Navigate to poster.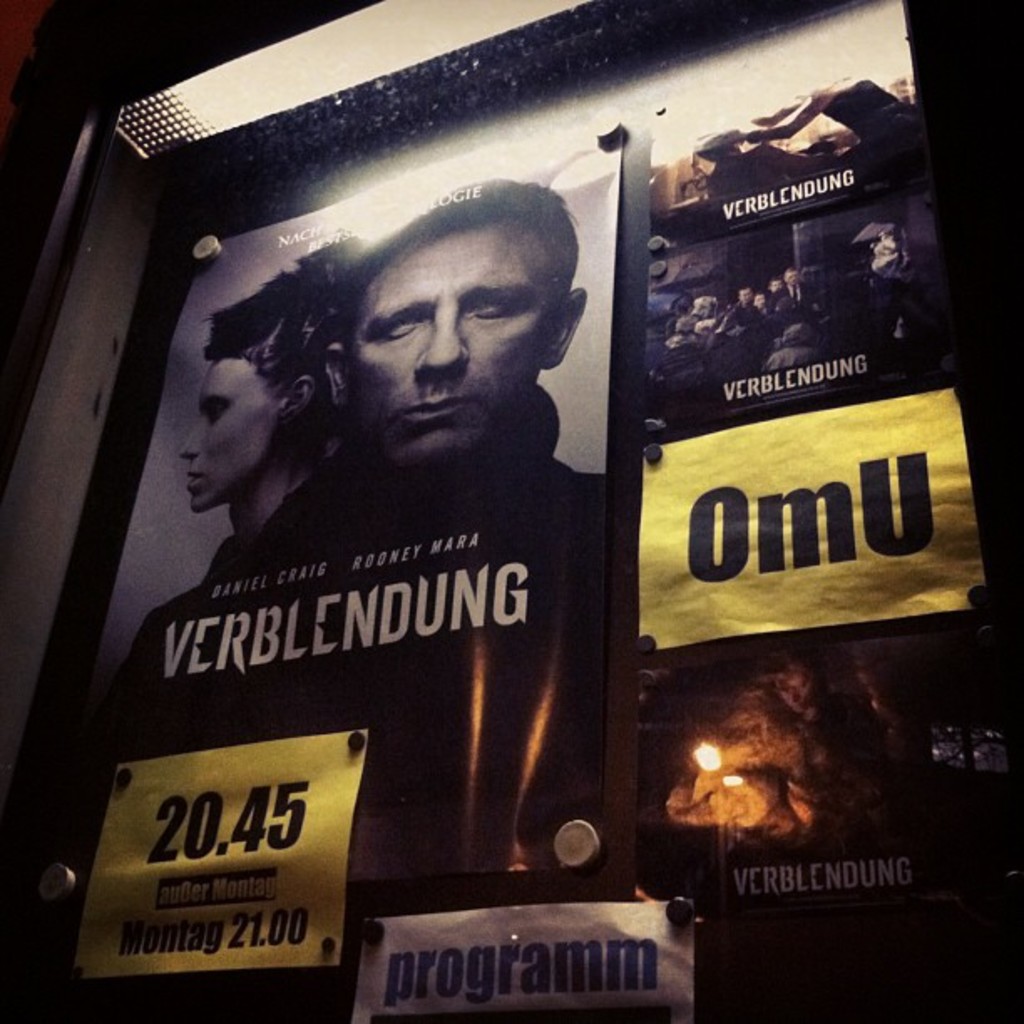
Navigation target: bbox=[636, 387, 996, 649].
